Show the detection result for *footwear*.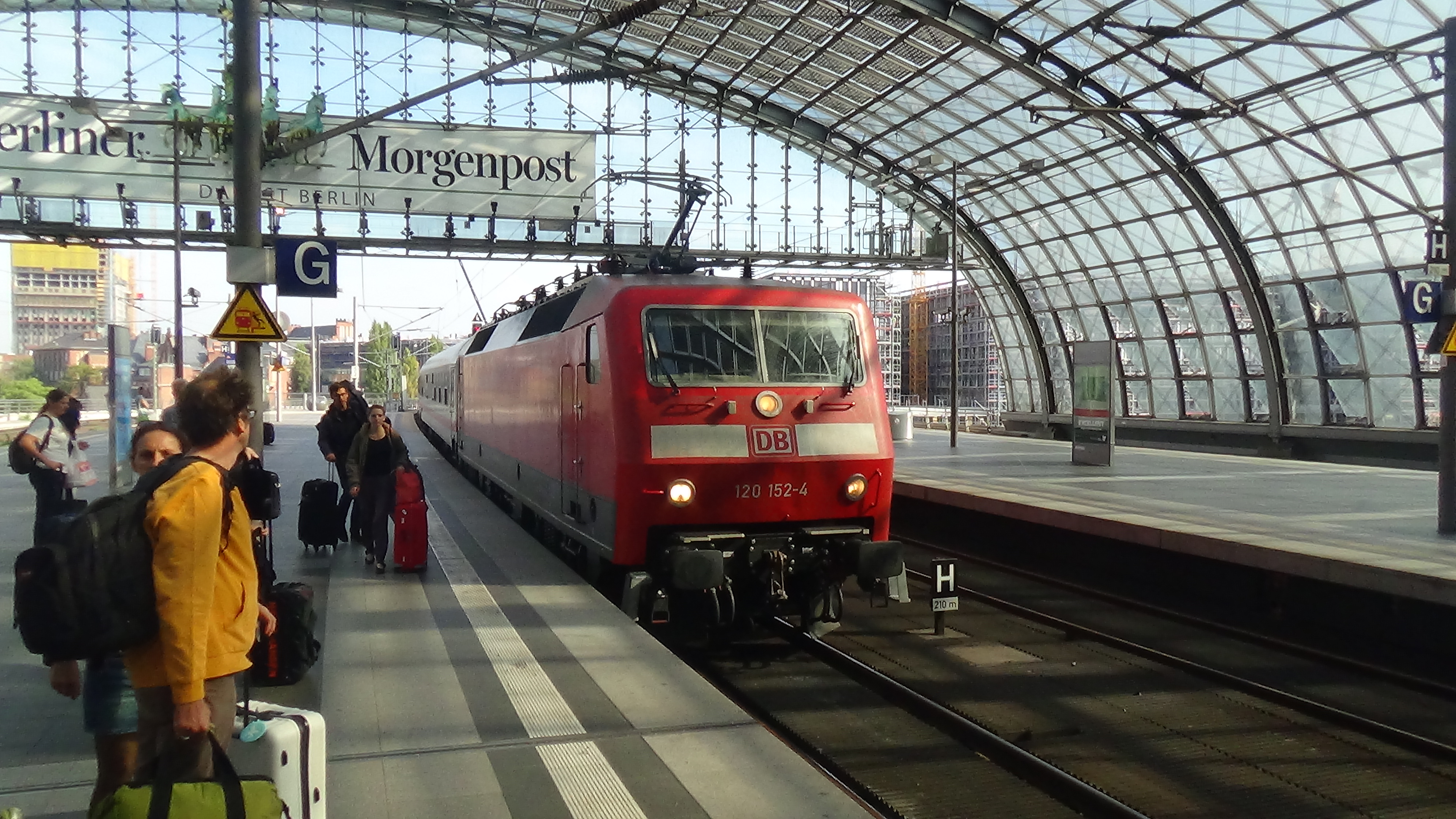
(136, 205, 141, 209).
